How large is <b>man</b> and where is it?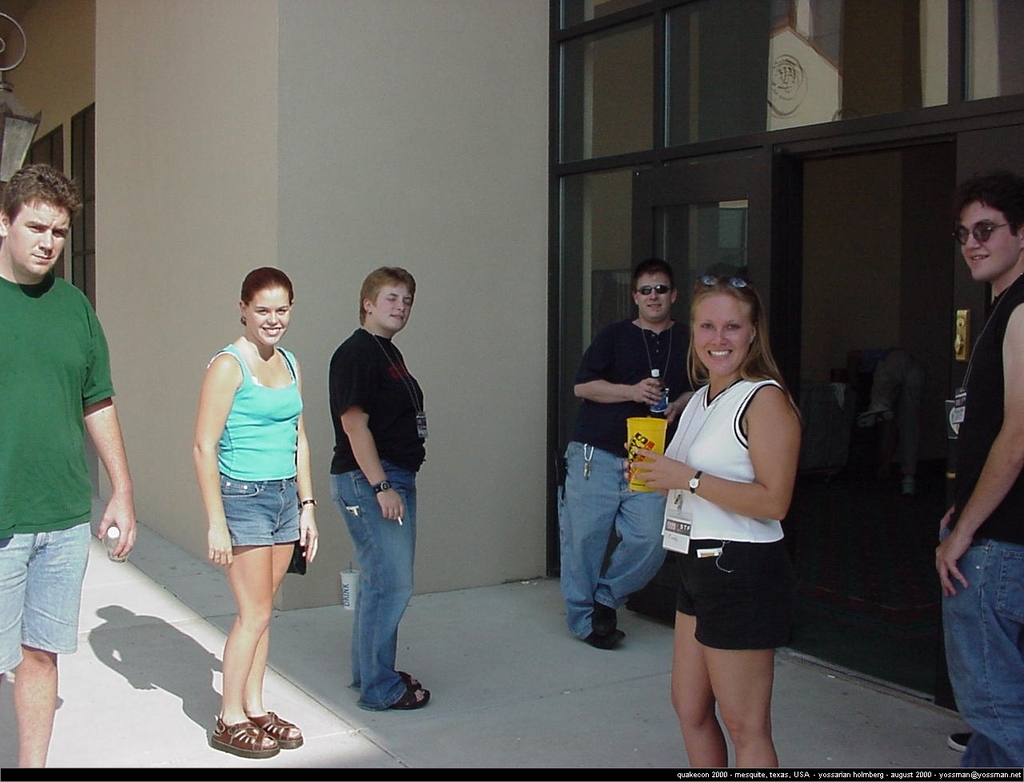
Bounding box: bbox=[929, 176, 1023, 769].
